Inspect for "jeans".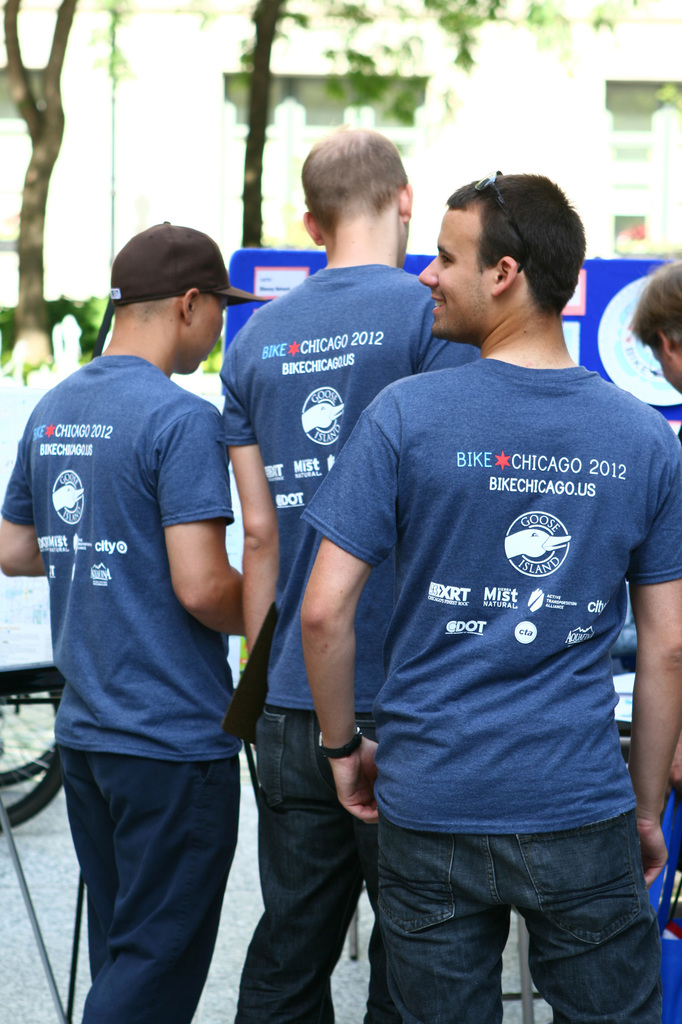
Inspection: left=233, top=705, right=371, bottom=1023.
